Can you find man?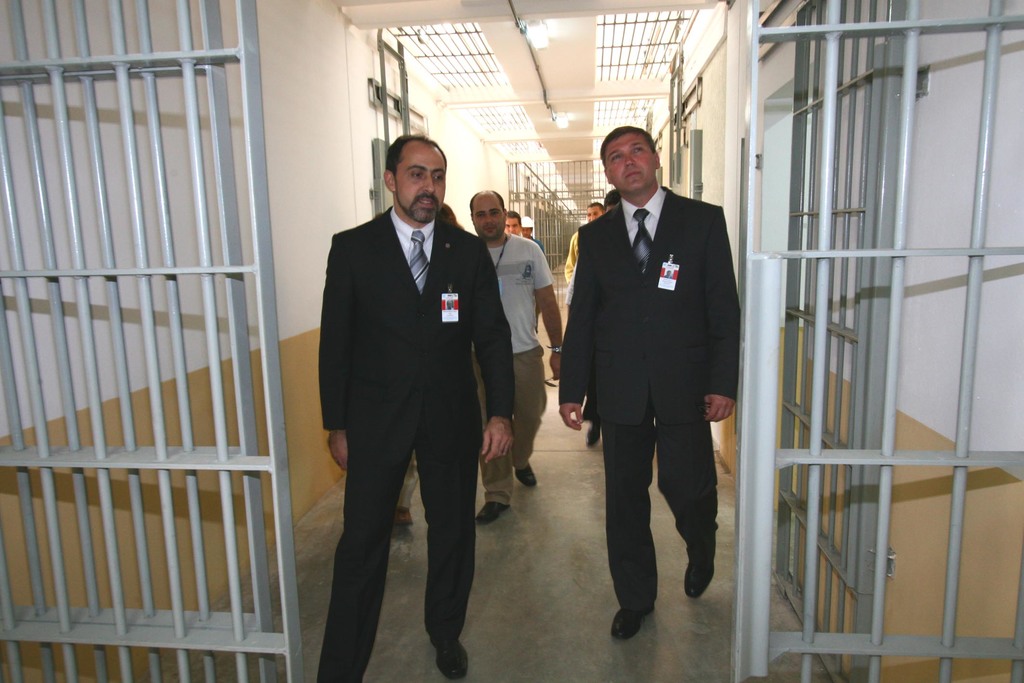
Yes, bounding box: bbox(570, 113, 755, 645).
